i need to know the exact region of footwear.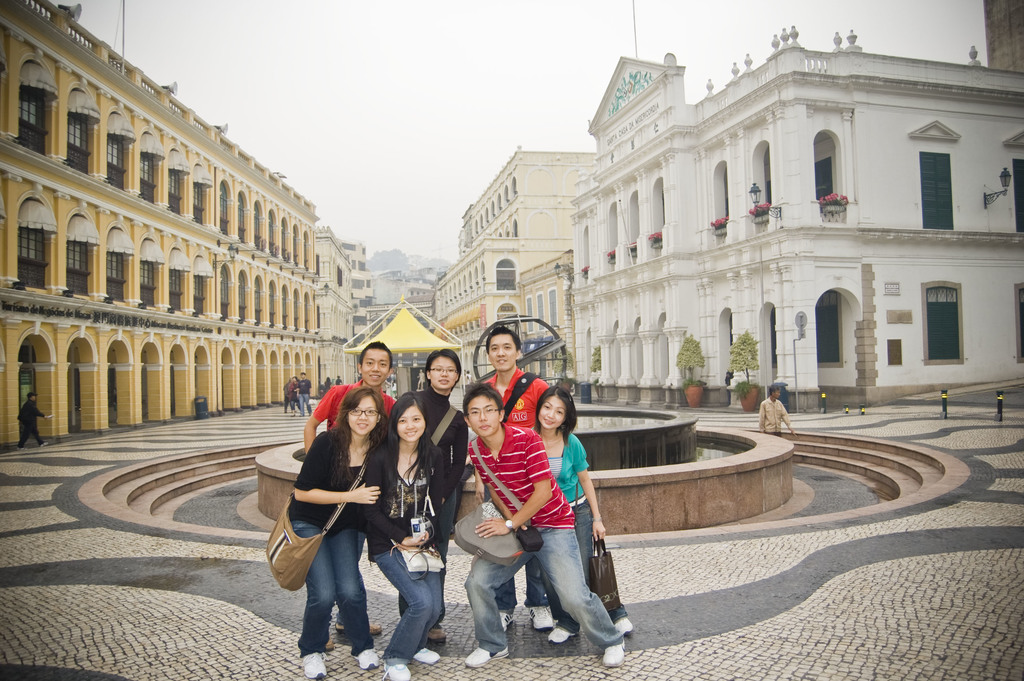
Region: l=303, t=650, r=324, b=678.
